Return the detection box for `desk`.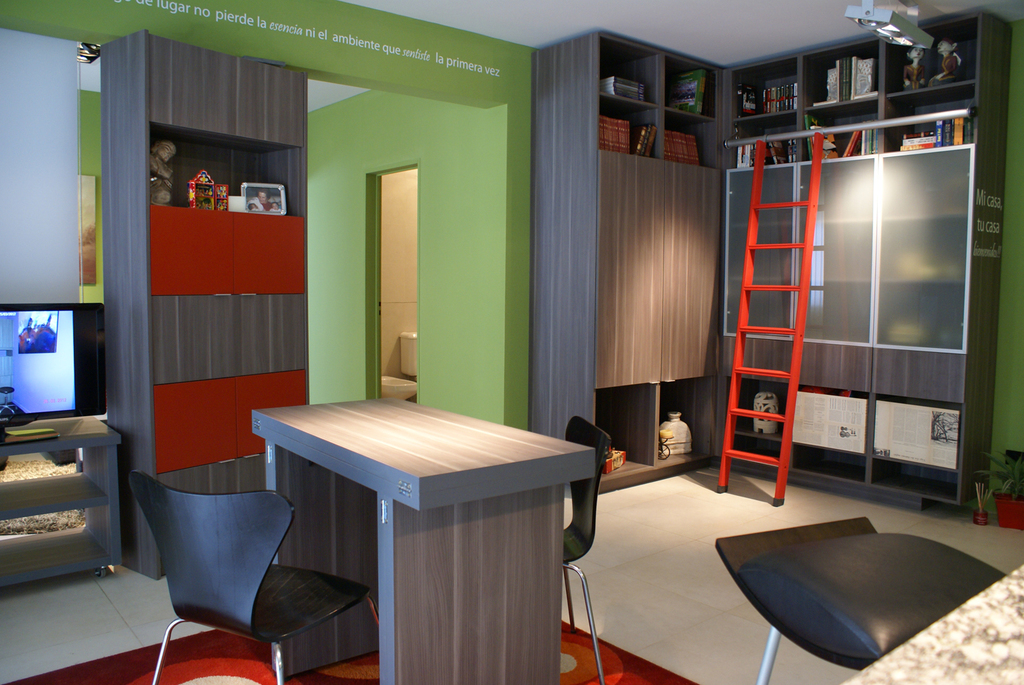
select_region(251, 388, 598, 673).
